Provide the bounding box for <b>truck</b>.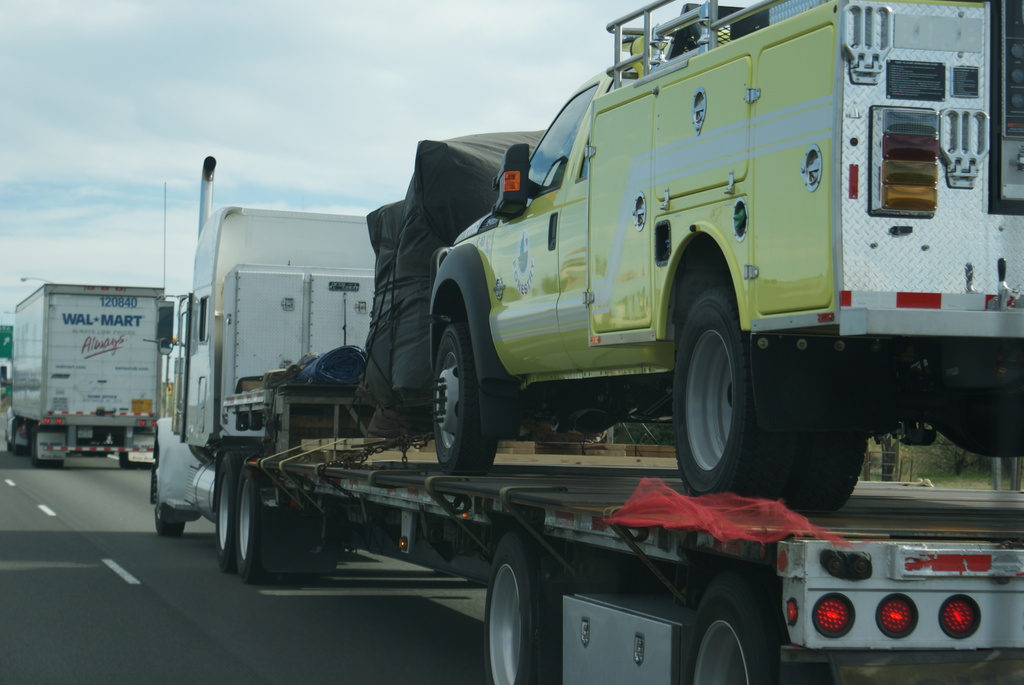
pyautogui.locateOnScreen(424, 0, 1023, 515).
